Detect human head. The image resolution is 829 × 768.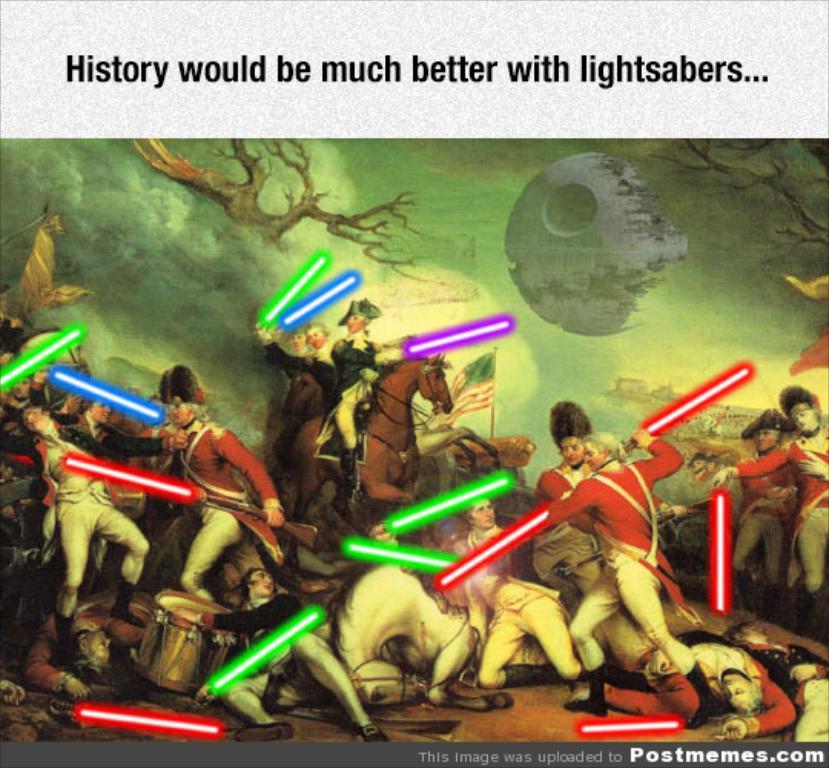
crop(307, 324, 330, 350).
